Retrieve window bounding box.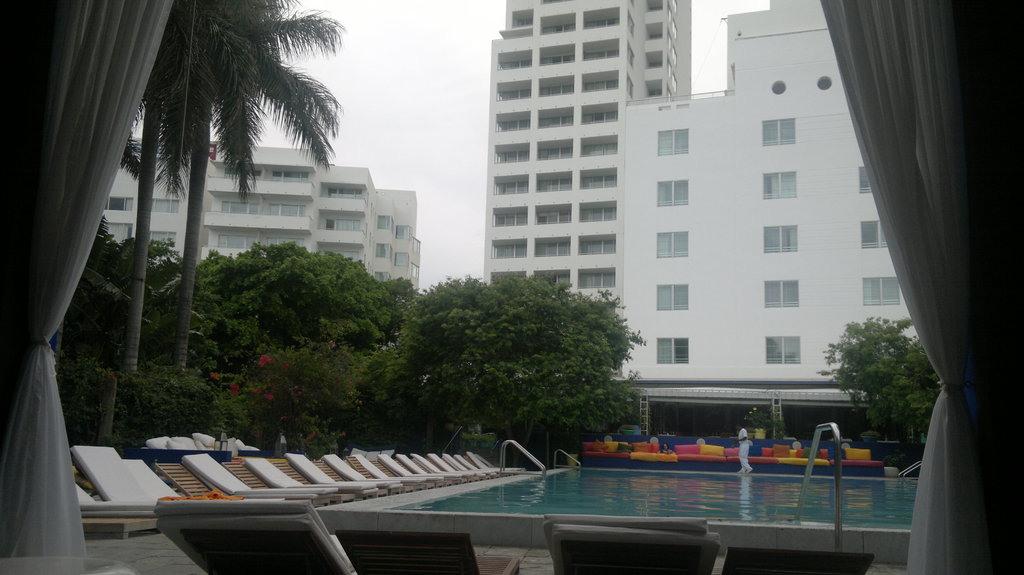
Bounding box: {"left": 657, "top": 283, "right": 689, "bottom": 311}.
